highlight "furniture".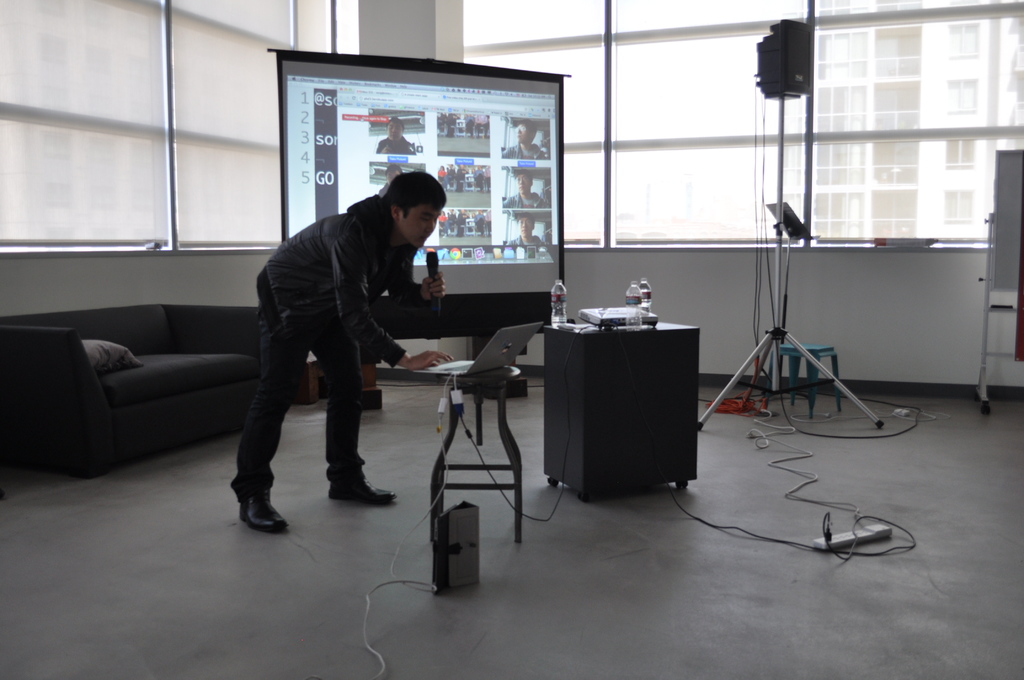
Highlighted region: select_region(430, 369, 529, 539).
